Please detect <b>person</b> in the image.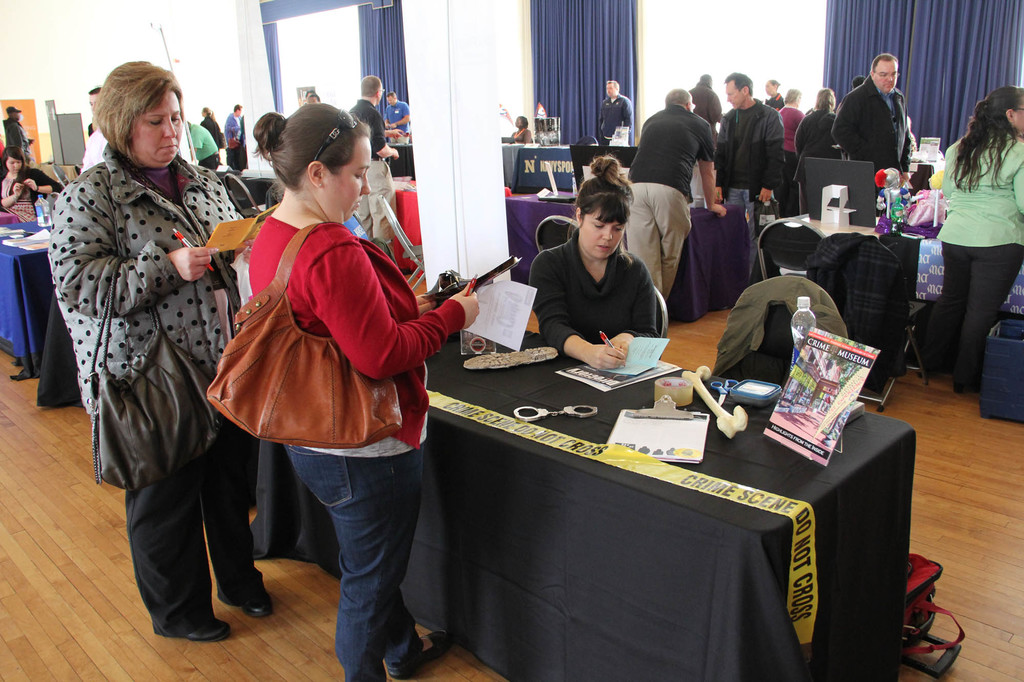
714, 72, 787, 273.
